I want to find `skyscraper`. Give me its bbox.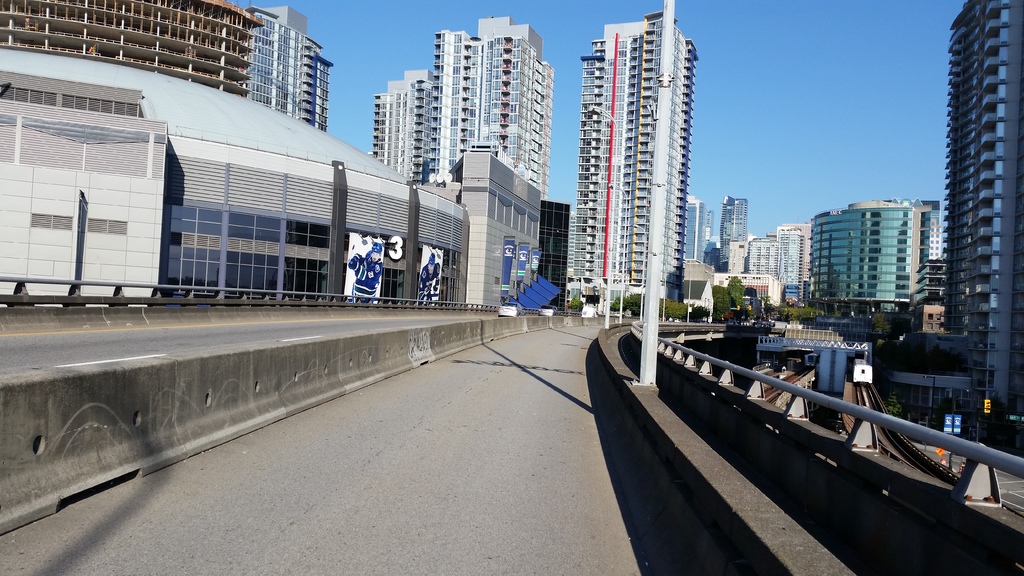
detection(557, 12, 716, 326).
